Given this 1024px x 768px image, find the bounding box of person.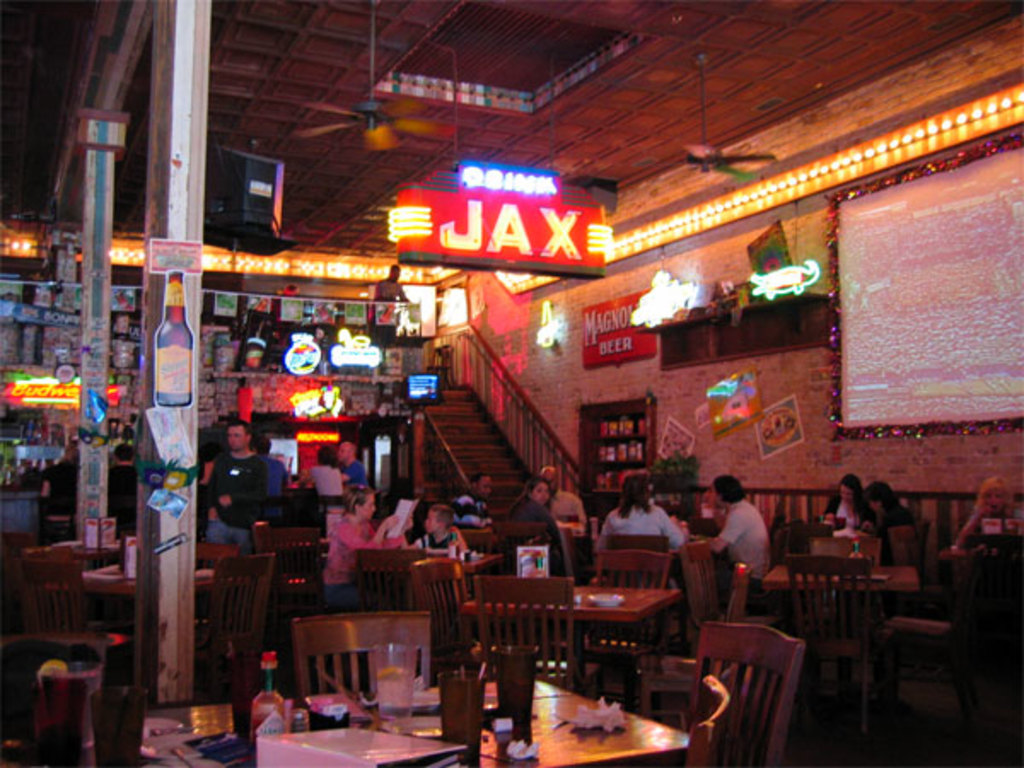
rect(602, 466, 684, 567).
